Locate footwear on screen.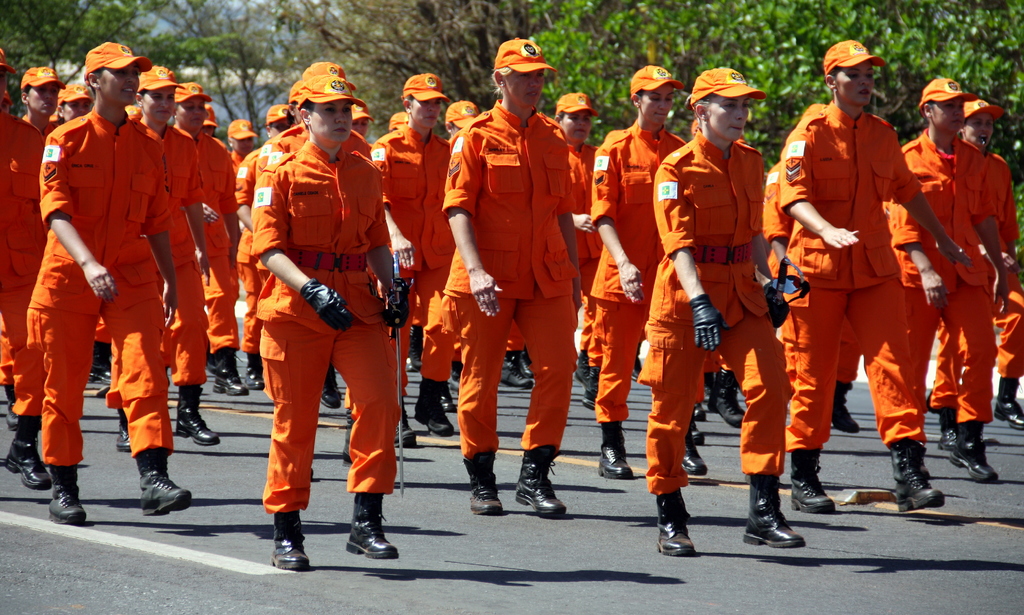
On screen at (x1=677, y1=438, x2=705, y2=490).
